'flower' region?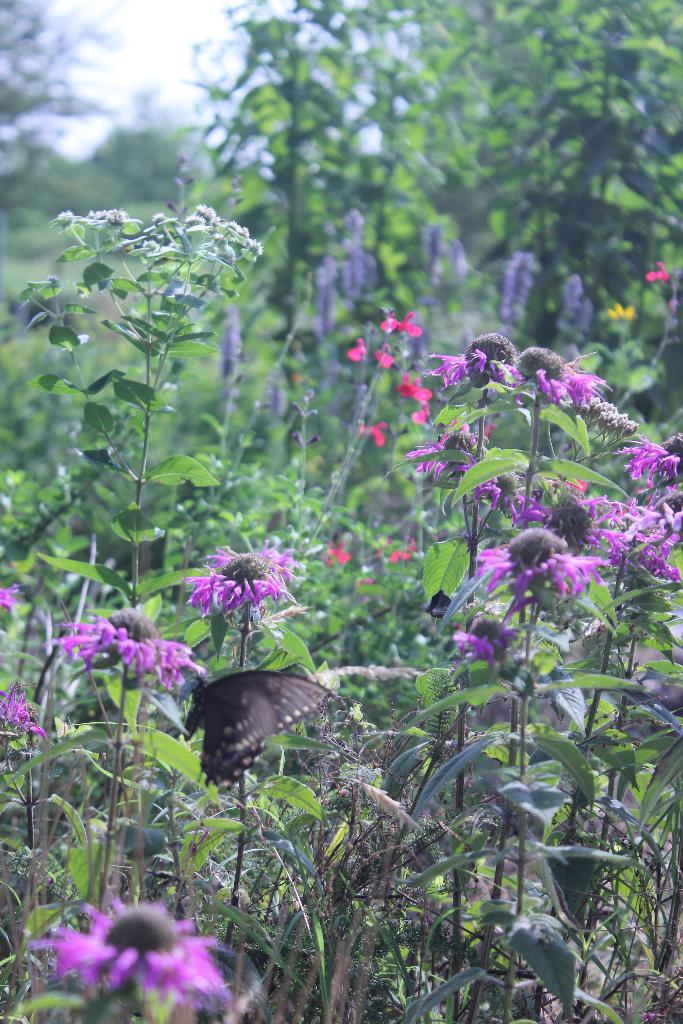
[left=181, top=536, right=306, bottom=611]
